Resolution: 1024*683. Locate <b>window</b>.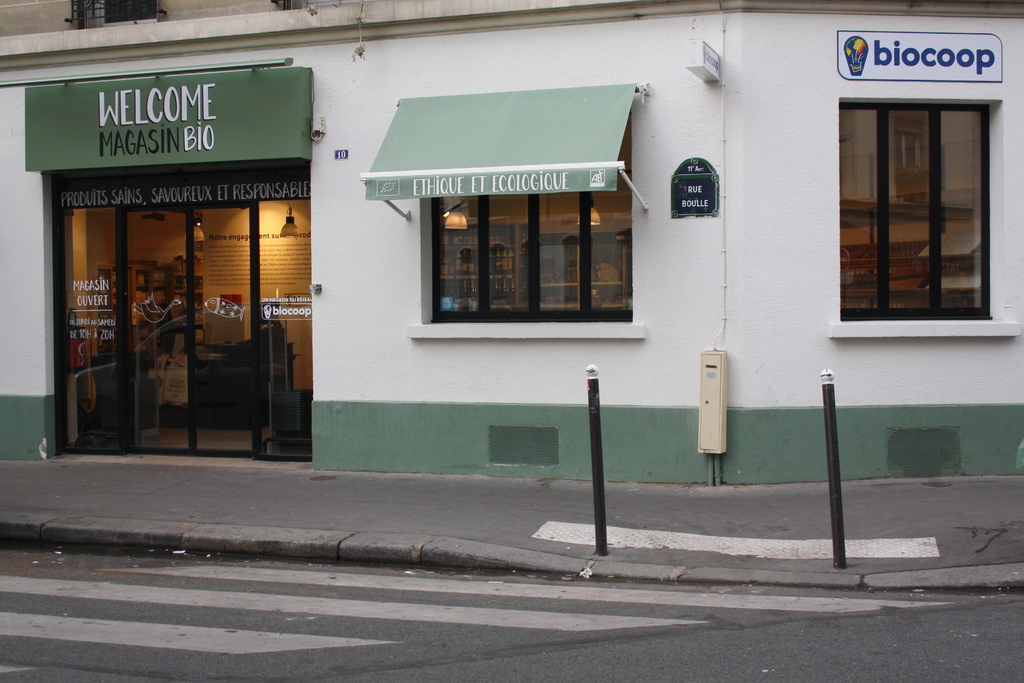
<box>405,140,642,337</box>.
